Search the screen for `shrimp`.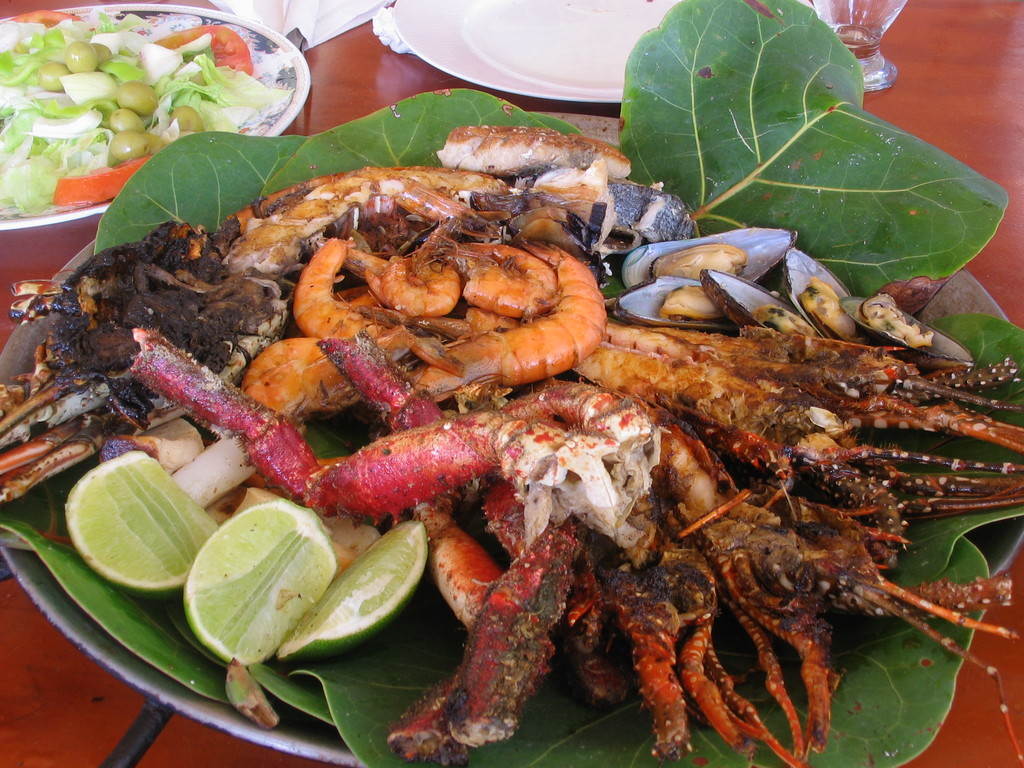
Found at locate(248, 331, 427, 408).
